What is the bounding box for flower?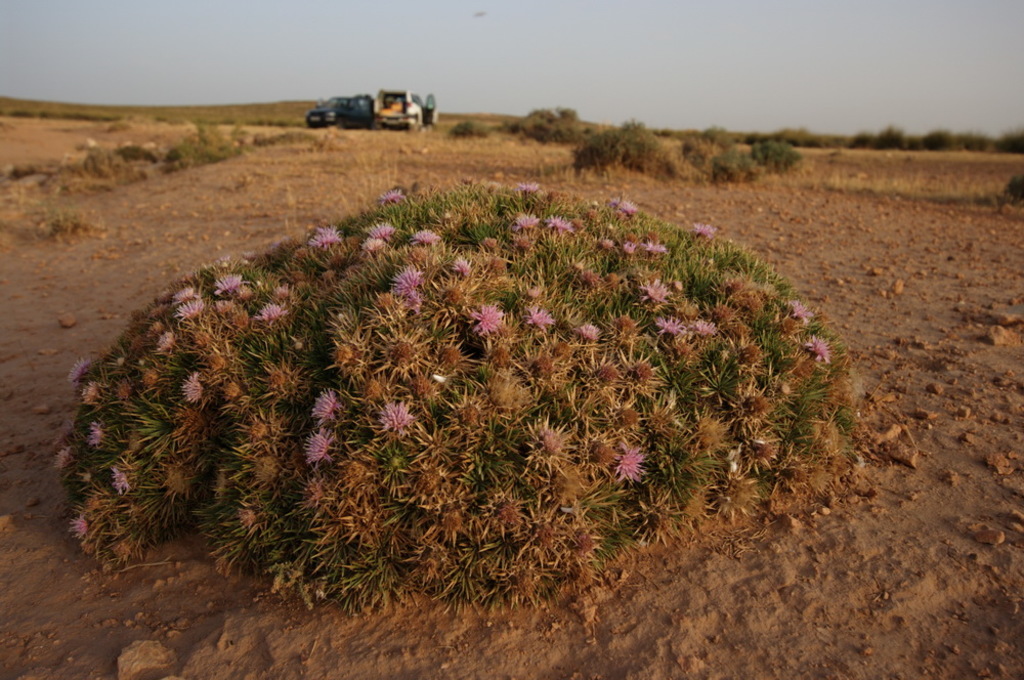
select_region(685, 313, 716, 343).
